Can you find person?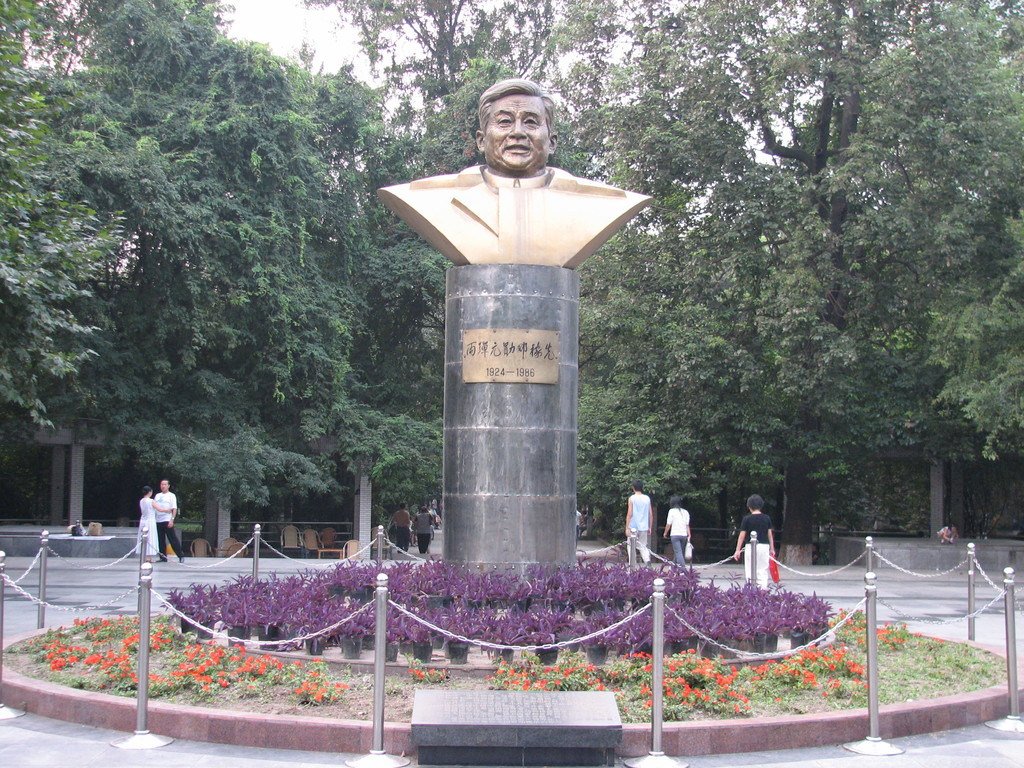
Yes, bounding box: x1=154, y1=477, x2=191, y2=559.
